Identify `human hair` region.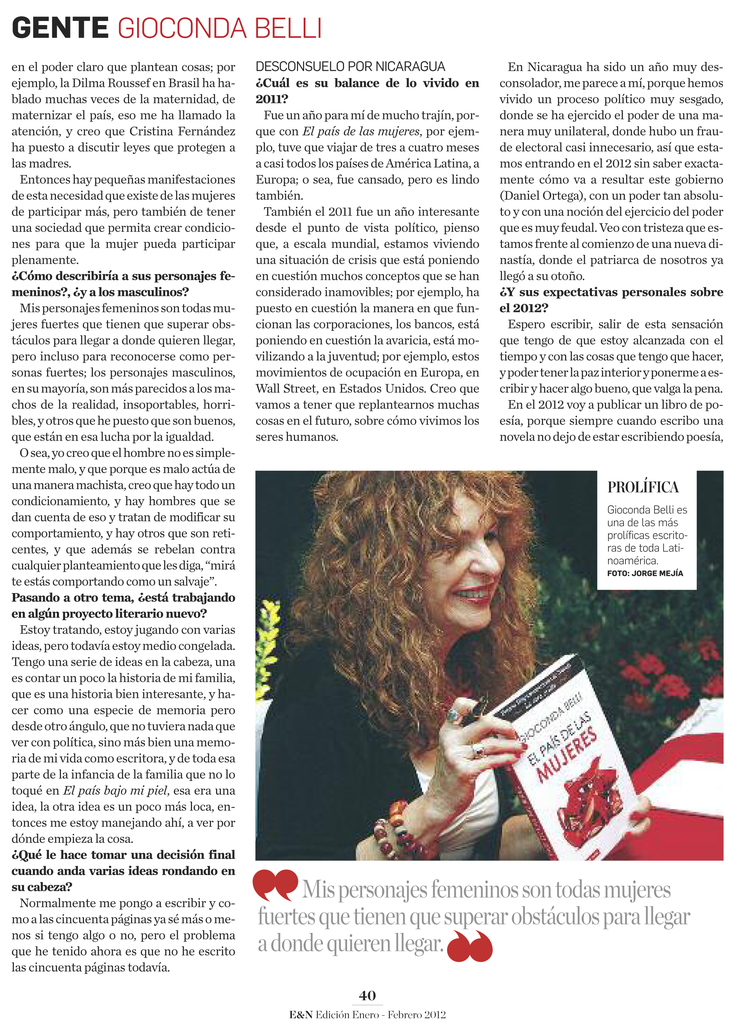
Region: 290, 477, 559, 745.
